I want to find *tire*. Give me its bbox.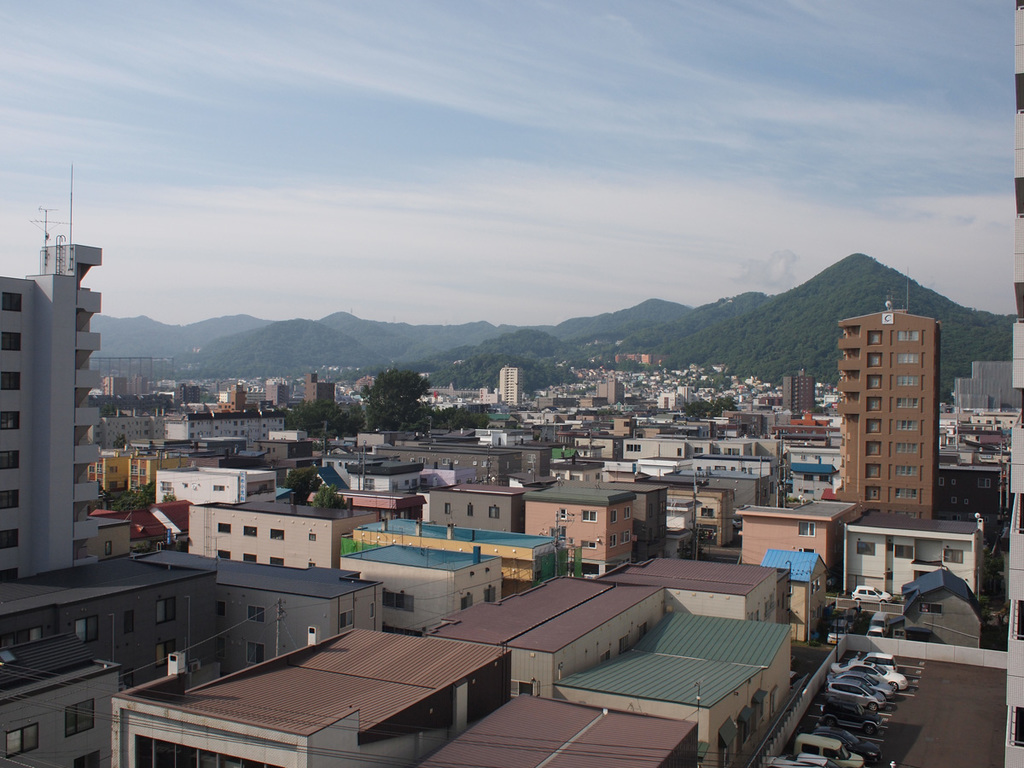
box=[863, 724, 876, 734].
